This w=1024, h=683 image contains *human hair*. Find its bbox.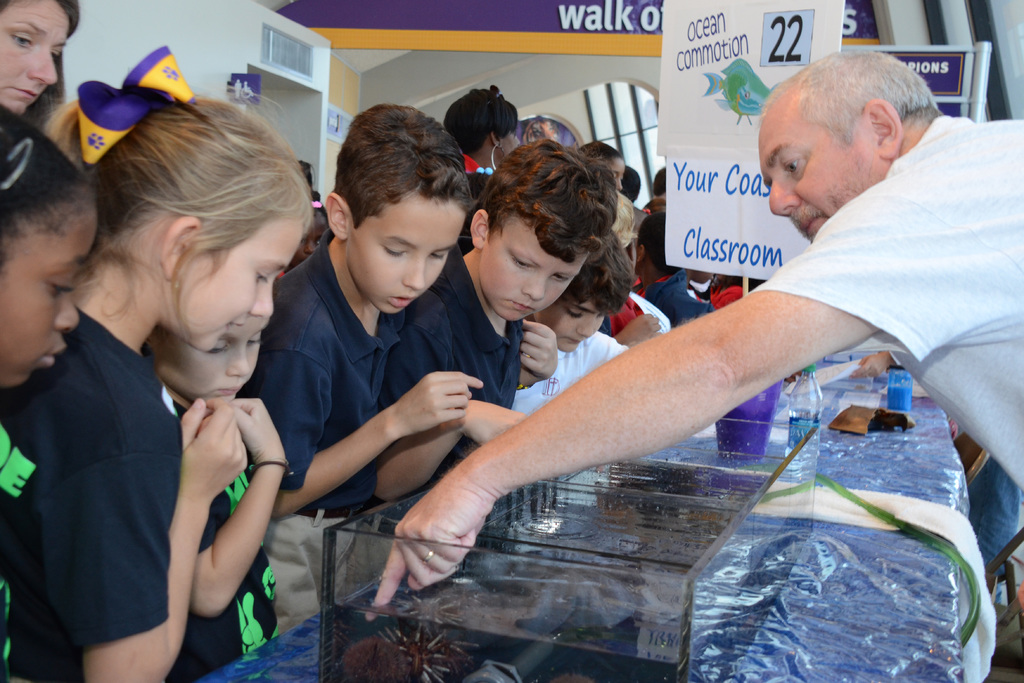
(634, 210, 680, 273).
